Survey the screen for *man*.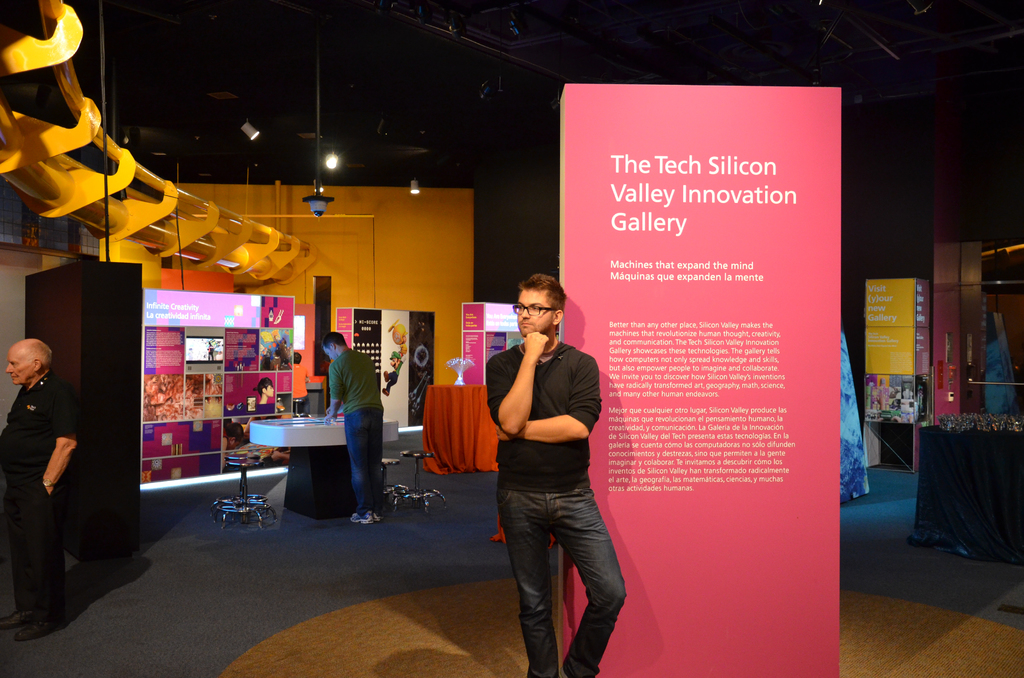
Survey found: rect(474, 277, 625, 666).
